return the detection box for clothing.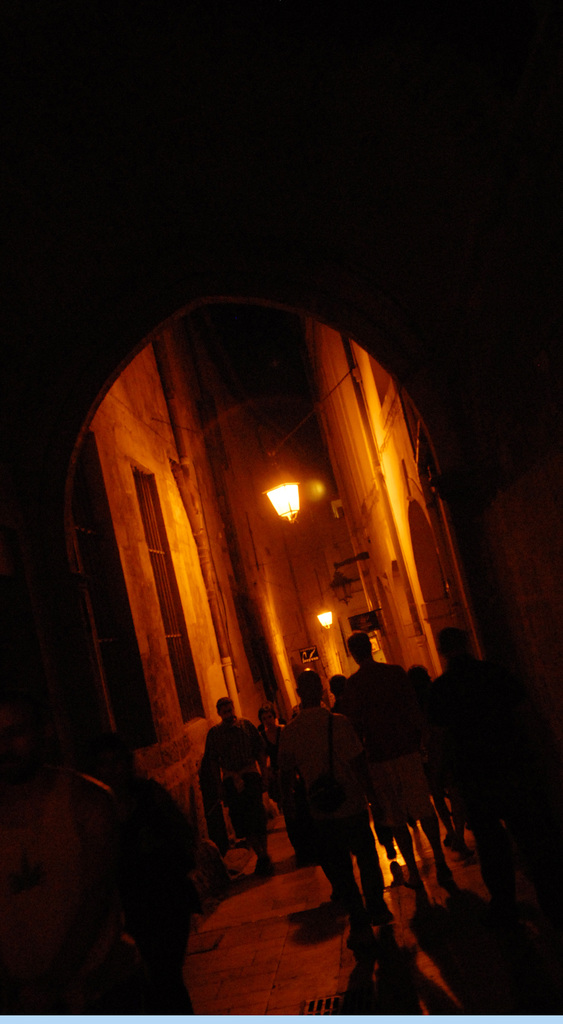
x1=275 y1=684 x2=386 y2=916.
